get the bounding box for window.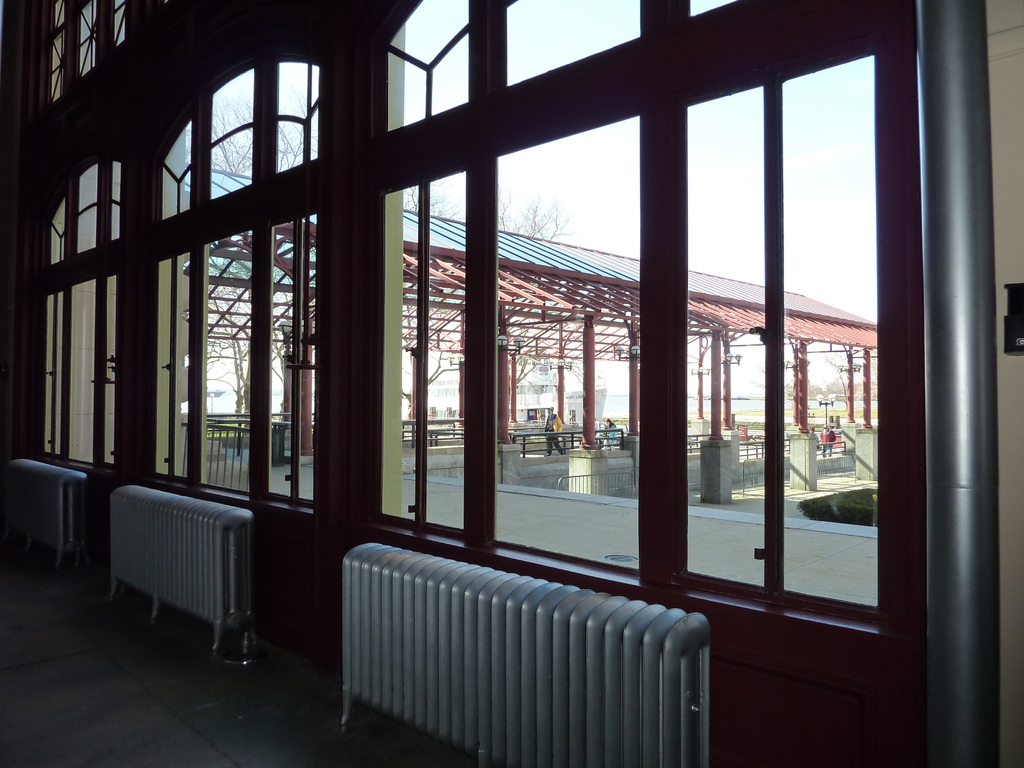
[x1=46, y1=0, x2=144, y2=107].
